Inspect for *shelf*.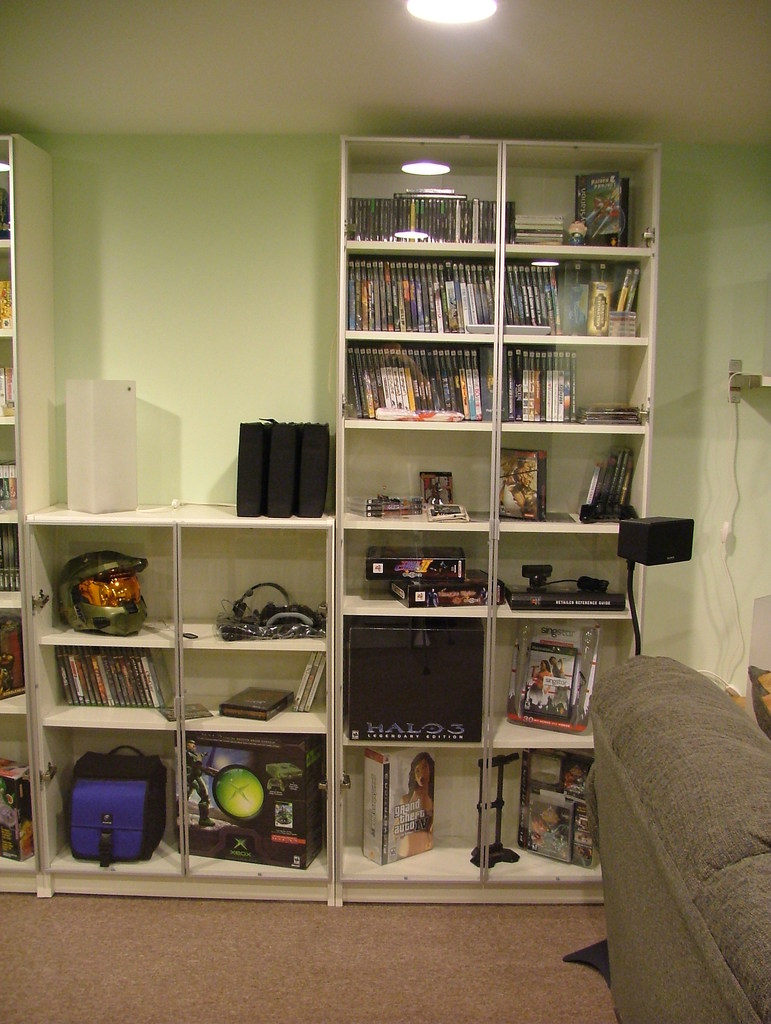
Inspection: [0, 602, 29, 723].
